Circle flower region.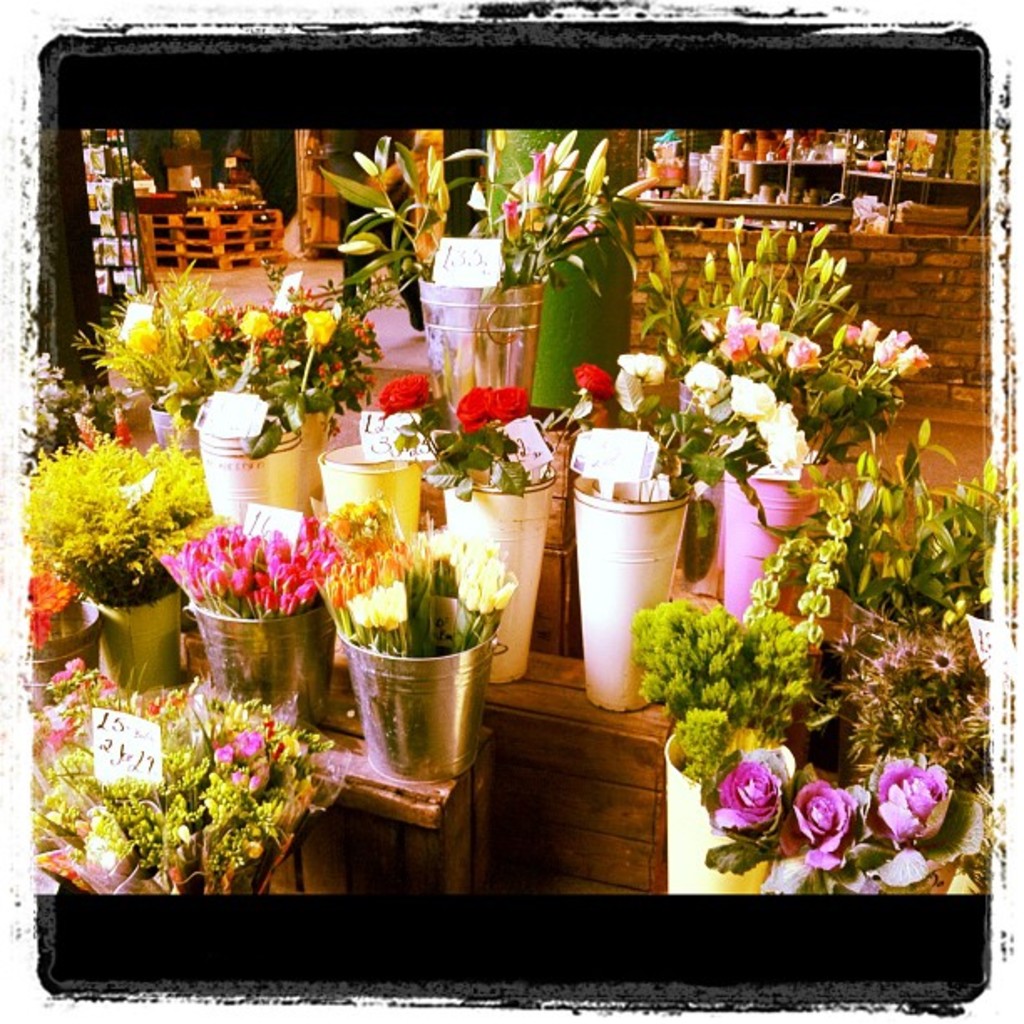
Region: box(880, 765, 949, 843).
